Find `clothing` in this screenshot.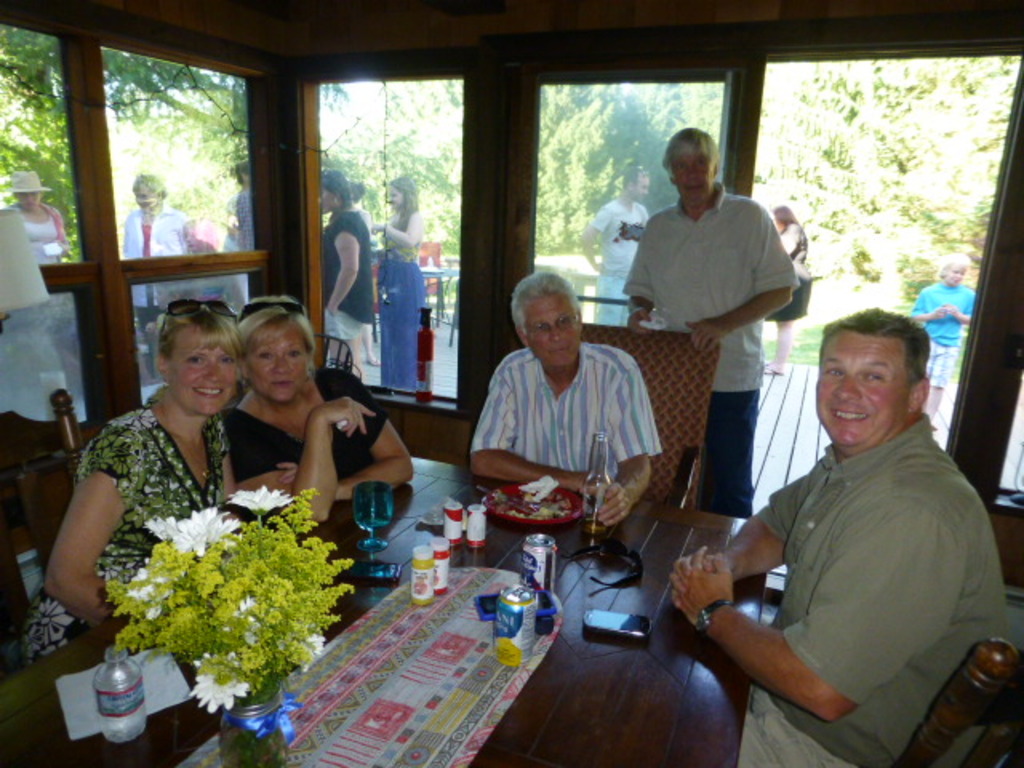
The bounding box for `clothing` is [8, 194, 78, 323].
